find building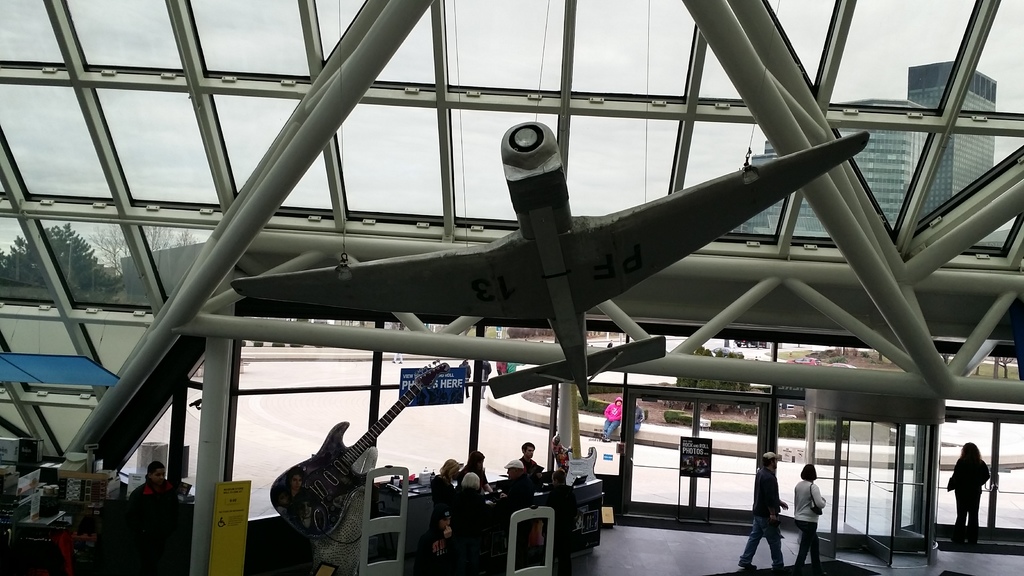
locate(742, 102, 933, 234)
